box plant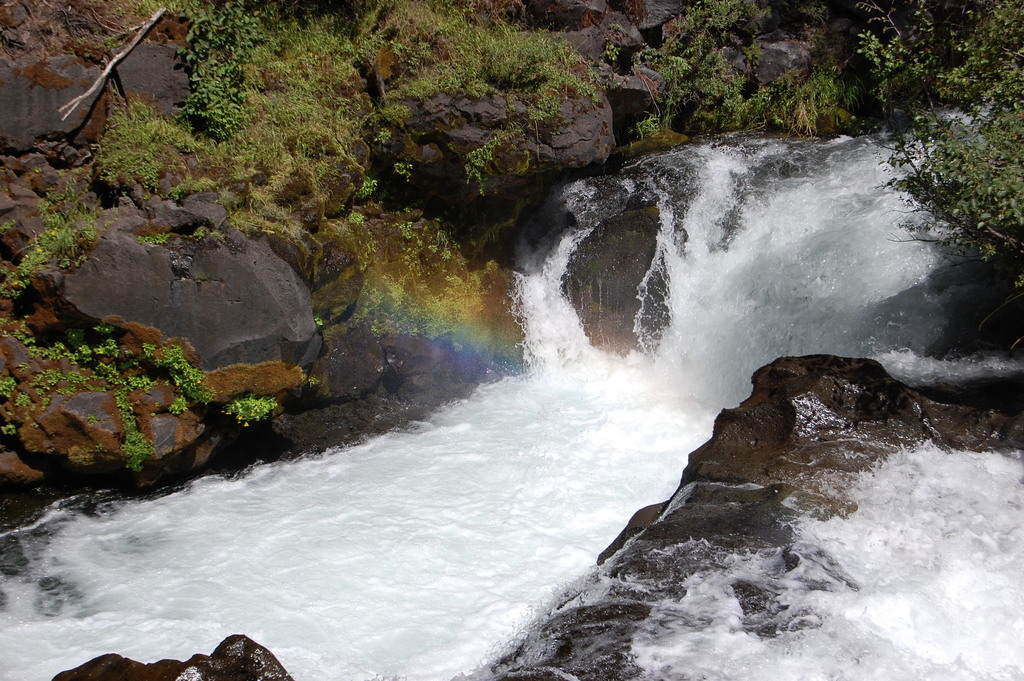
bbox(3, 186, 91, 286)
